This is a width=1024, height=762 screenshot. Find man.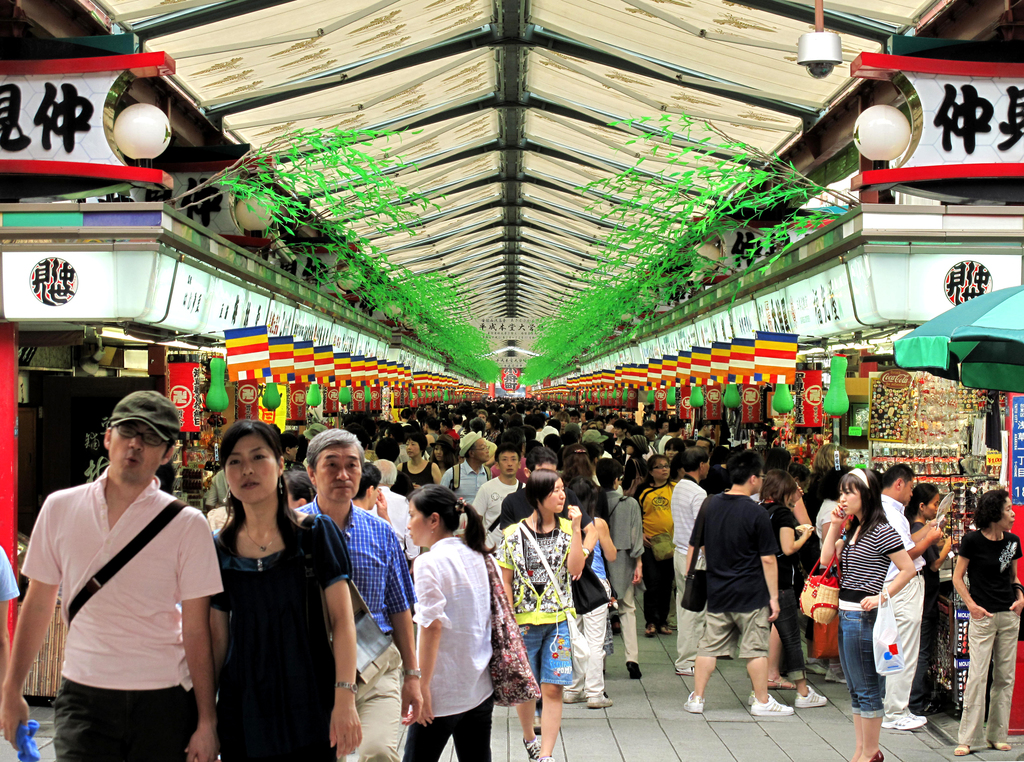
Bounding box: 361 465 394 524.
